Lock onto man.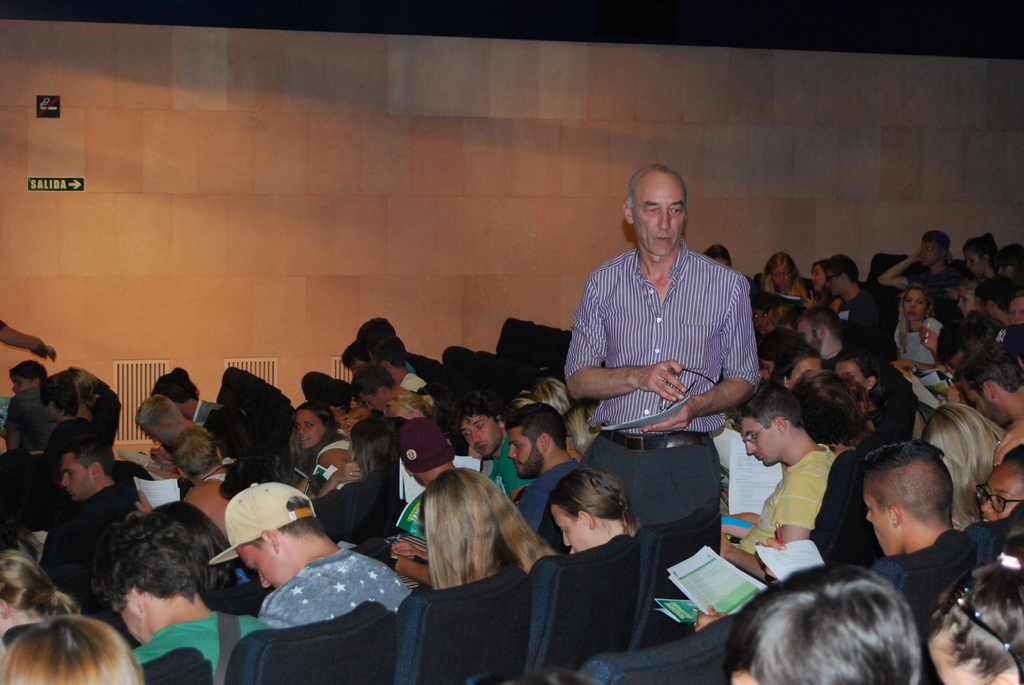
Locked: box=[820, 255, 881, 338].
